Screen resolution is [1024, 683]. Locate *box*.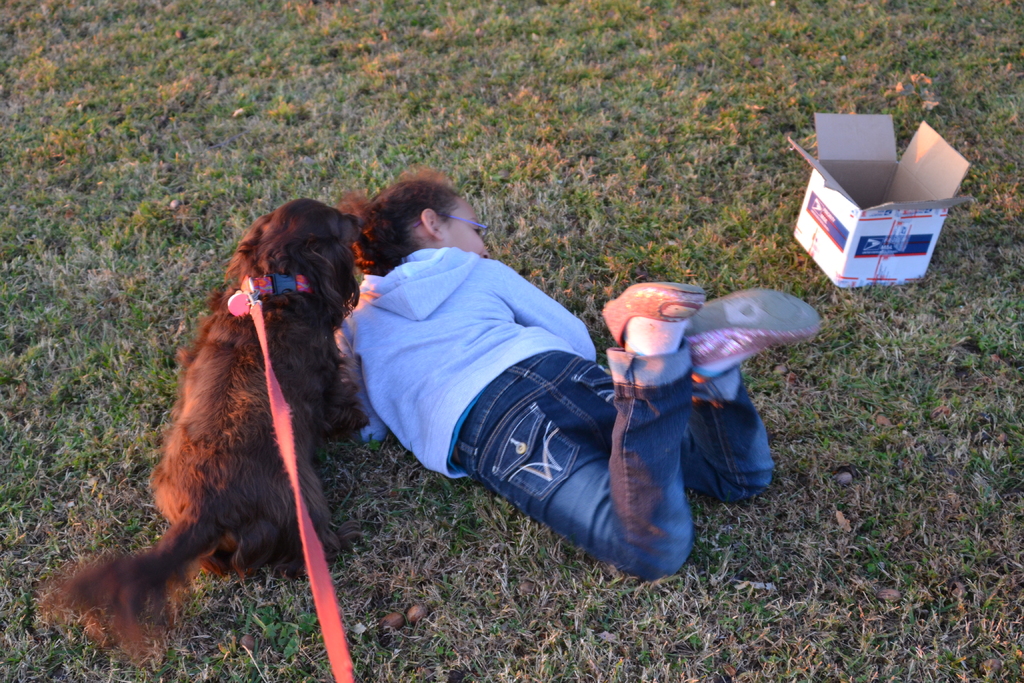
[x1=796, y1=111, x2=977, y2=290].
